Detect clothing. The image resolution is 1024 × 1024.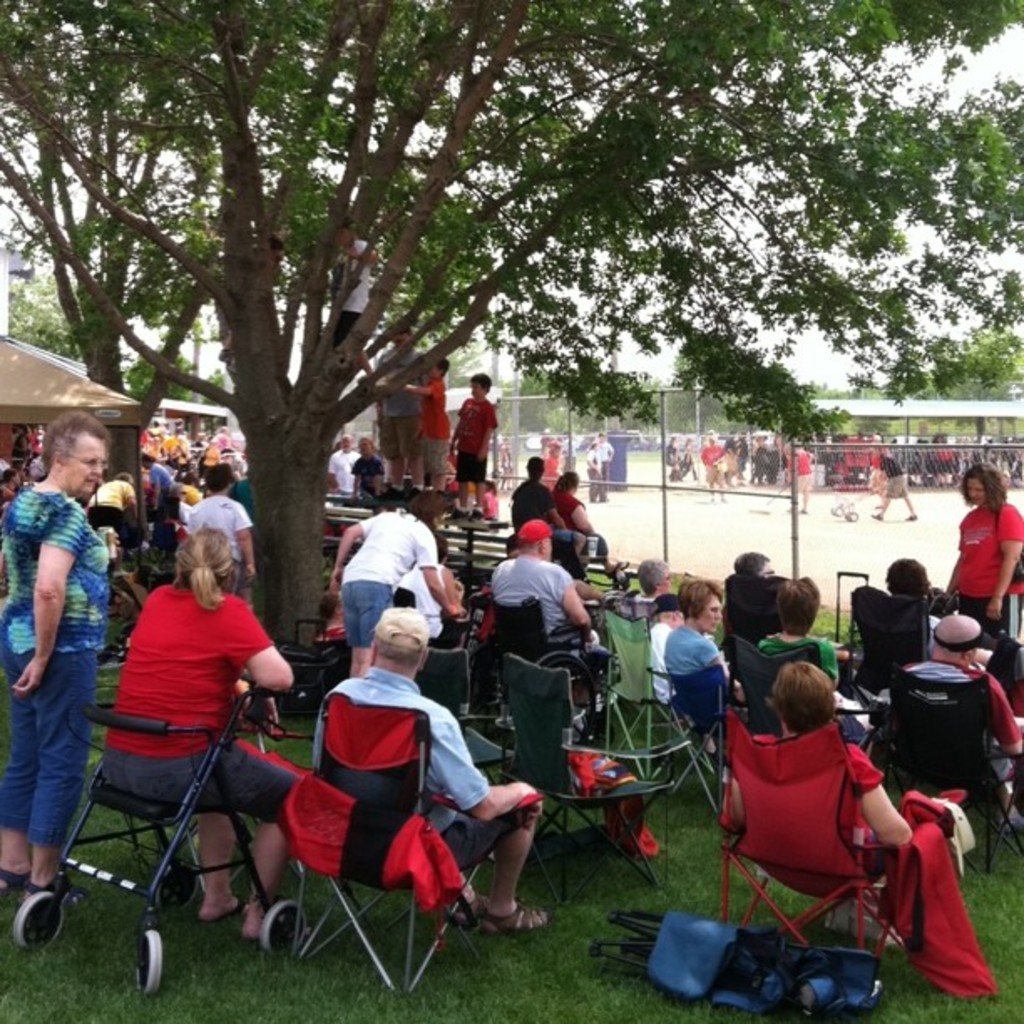
181/489/253/591.
